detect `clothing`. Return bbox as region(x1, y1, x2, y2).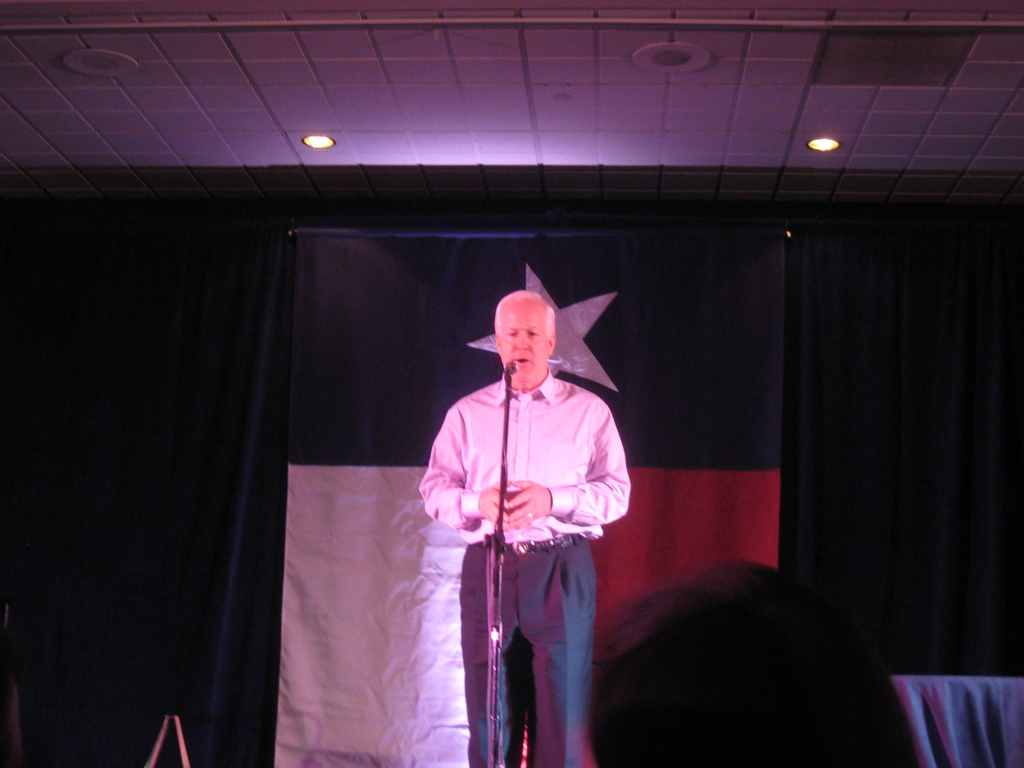
region(416, 322, 631, 692).
